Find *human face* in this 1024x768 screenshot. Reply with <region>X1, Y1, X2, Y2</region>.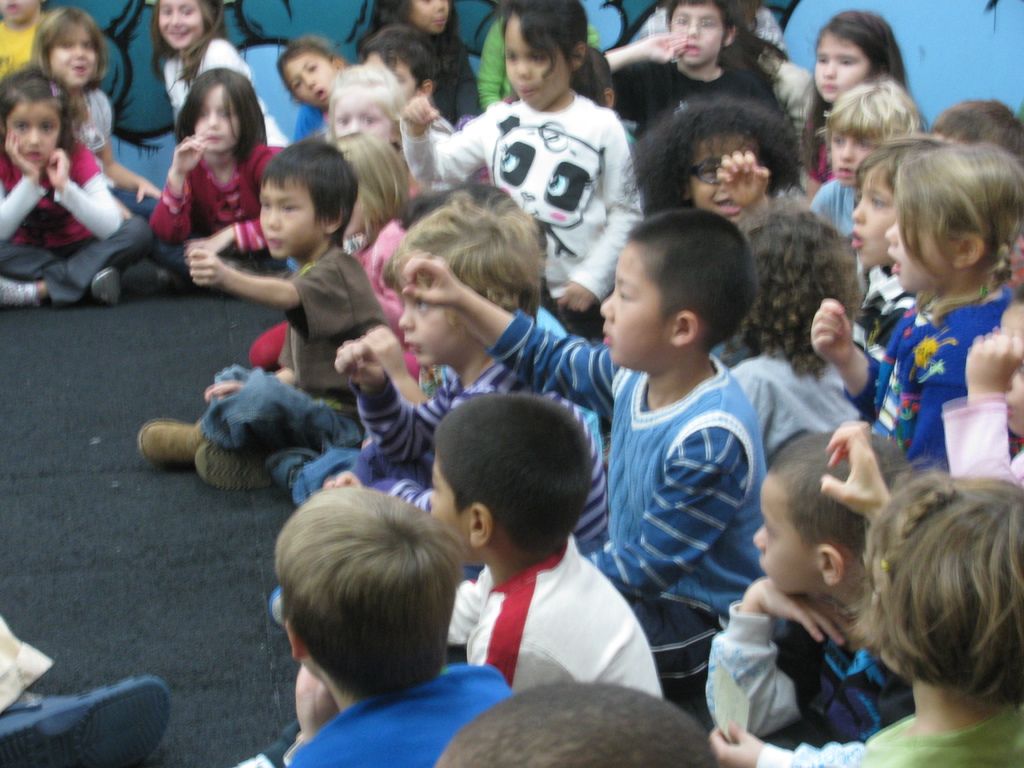
<region>752, 474, 821, 597</region>.
